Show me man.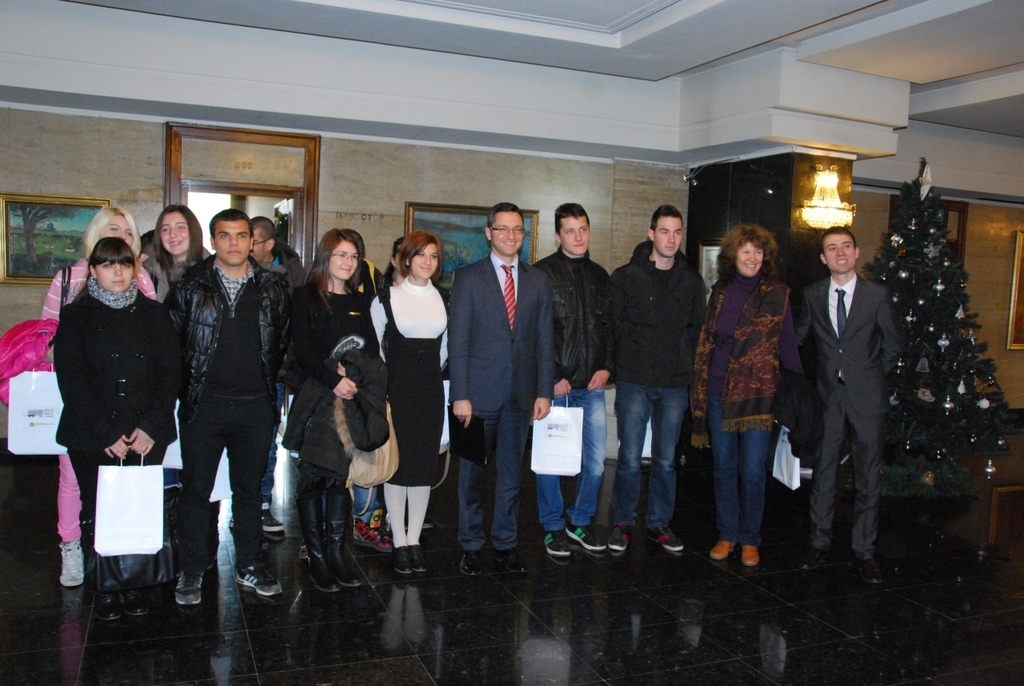
man is here: 164:202:288:612.
